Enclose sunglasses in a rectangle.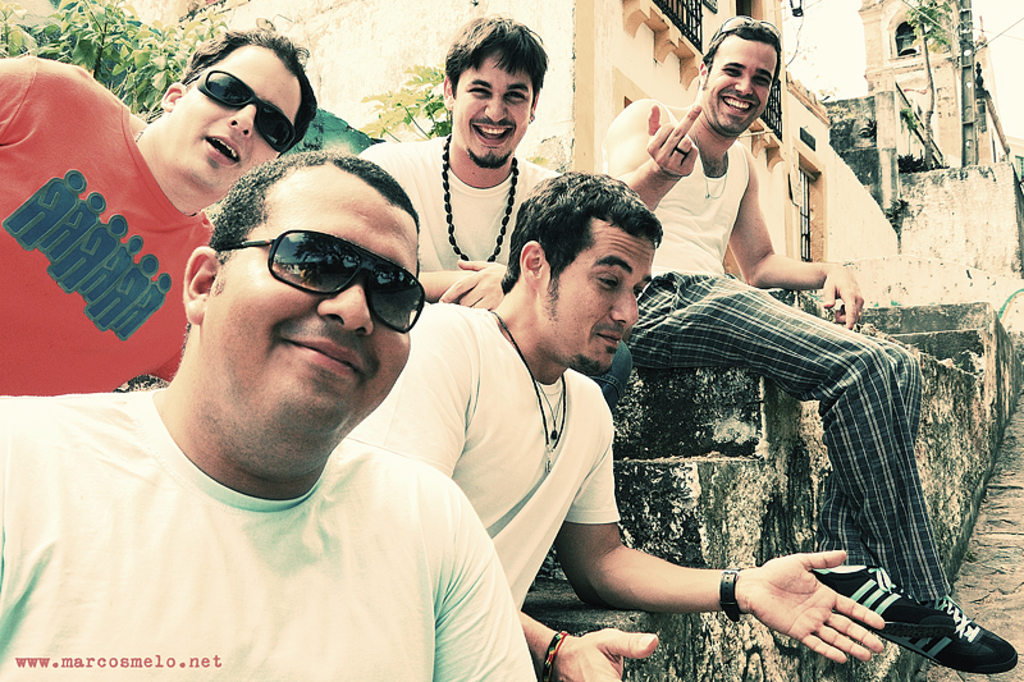
[180,67,298,154].
